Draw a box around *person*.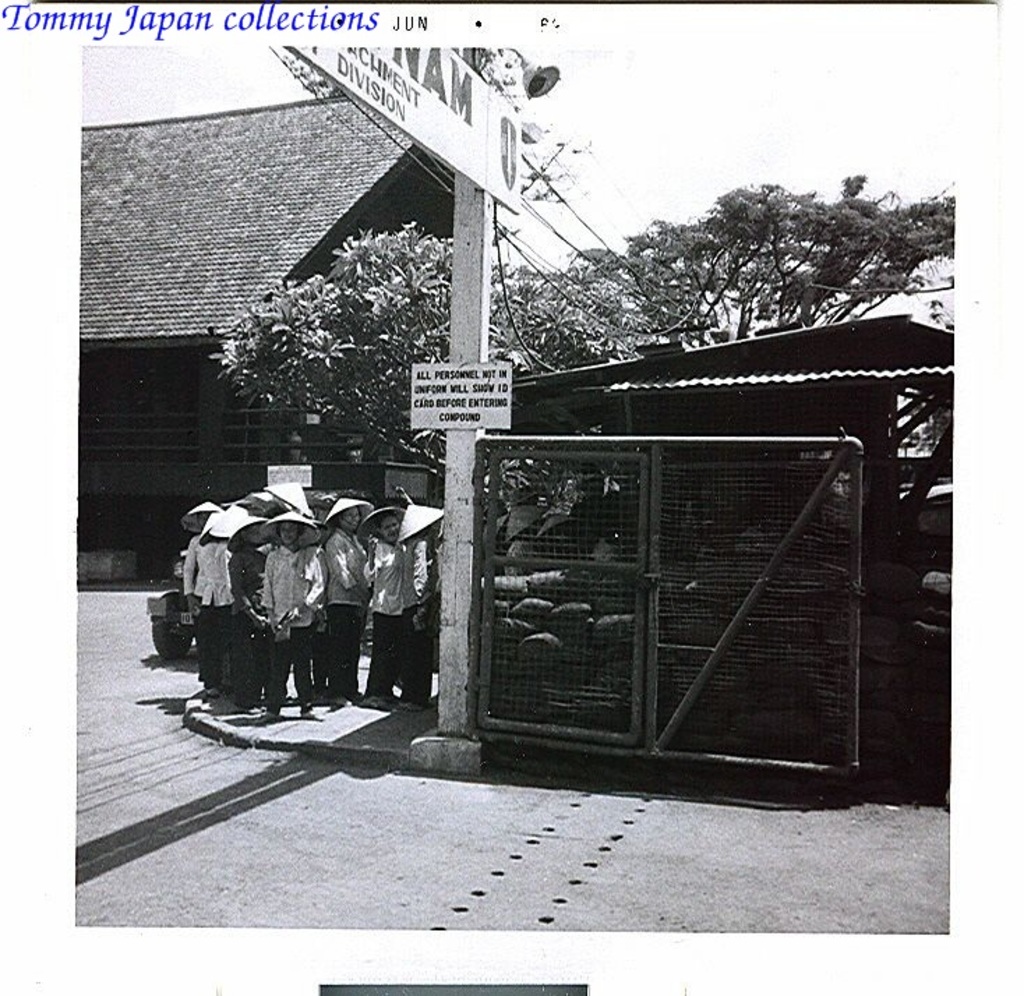
(405, 523, 431, 717).
